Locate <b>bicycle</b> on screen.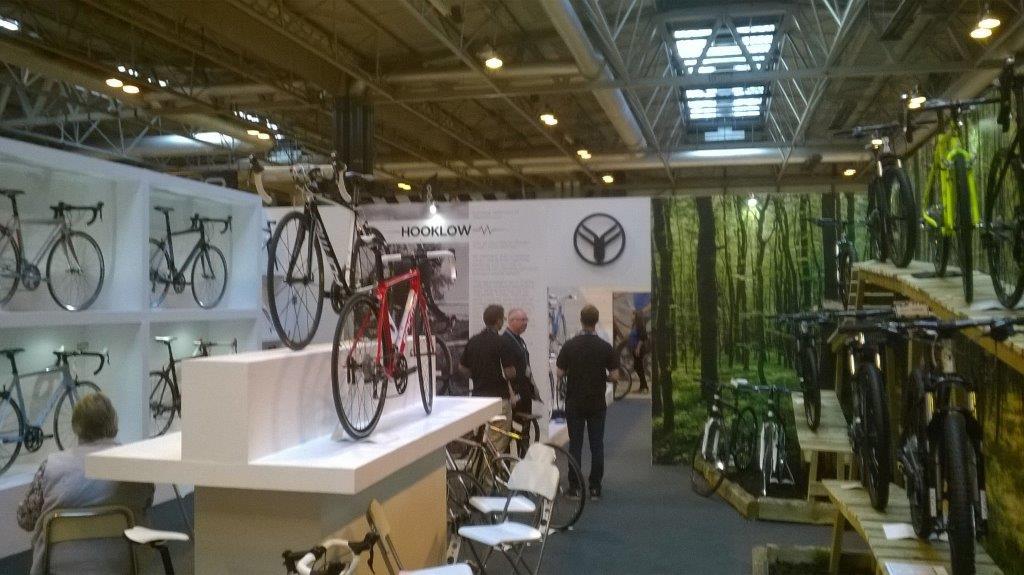
On screen at x1=893 y1=95 x2=1013 y2=314.
